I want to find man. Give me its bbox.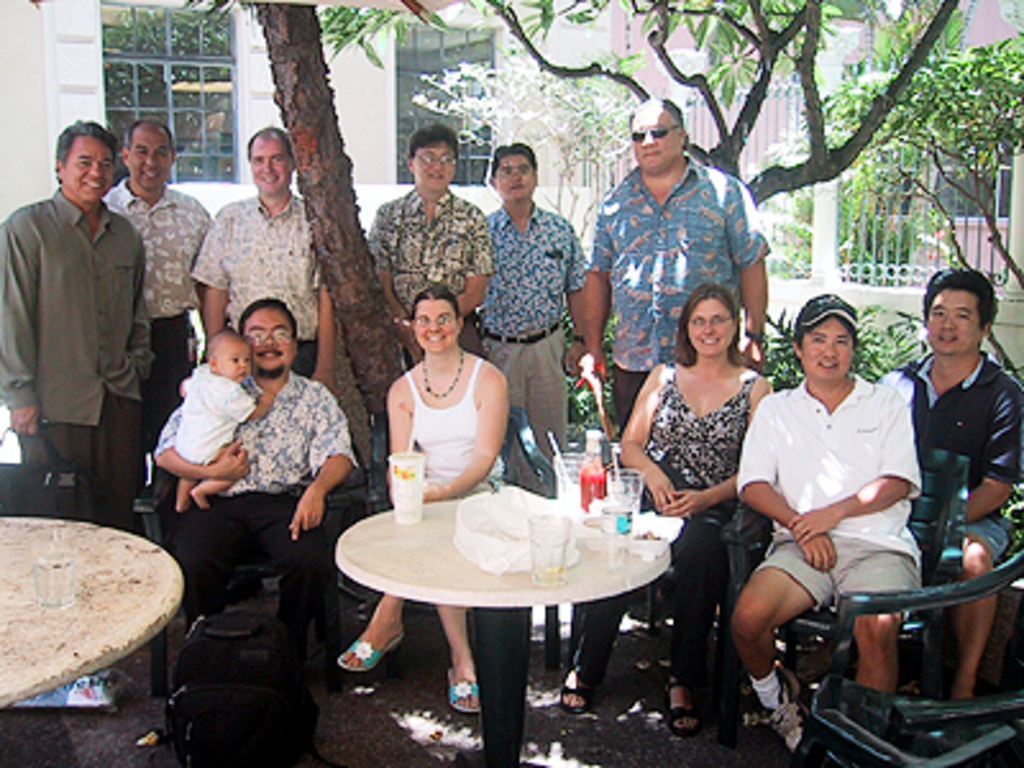
region(474, 141, 596, 448).
